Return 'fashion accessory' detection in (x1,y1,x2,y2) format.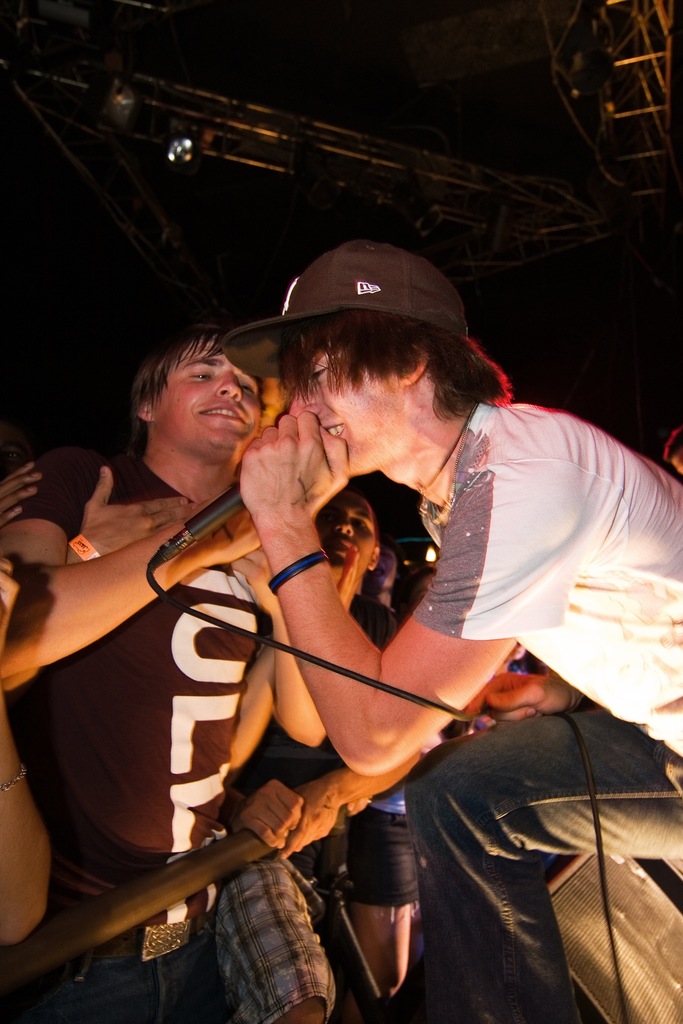
(268,545,331,599).
